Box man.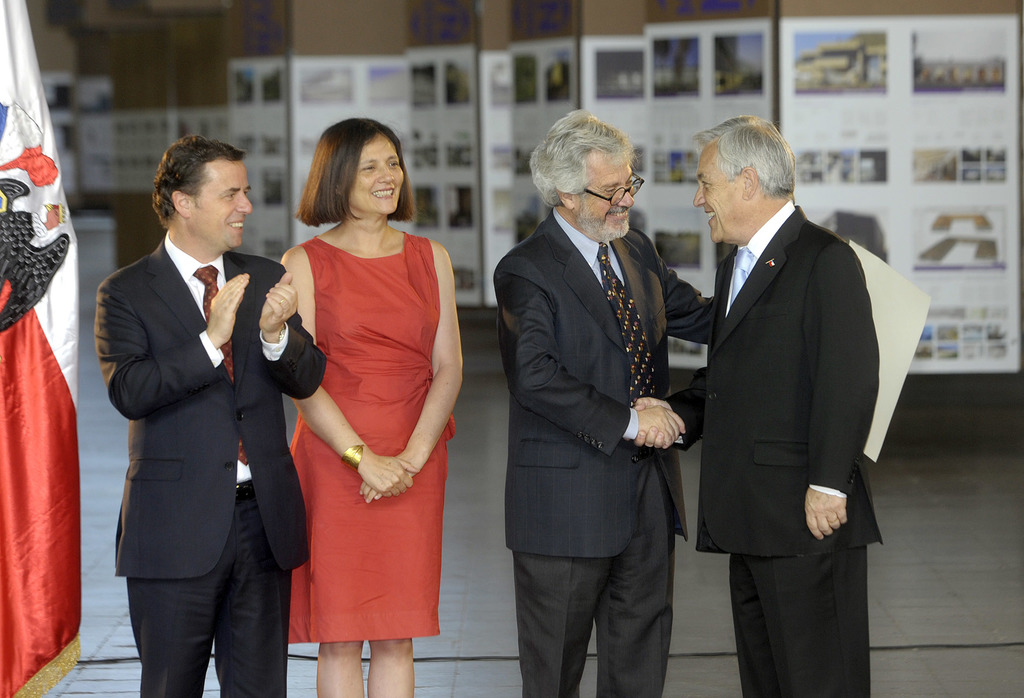
BBox(690, 118, 886, 697).
